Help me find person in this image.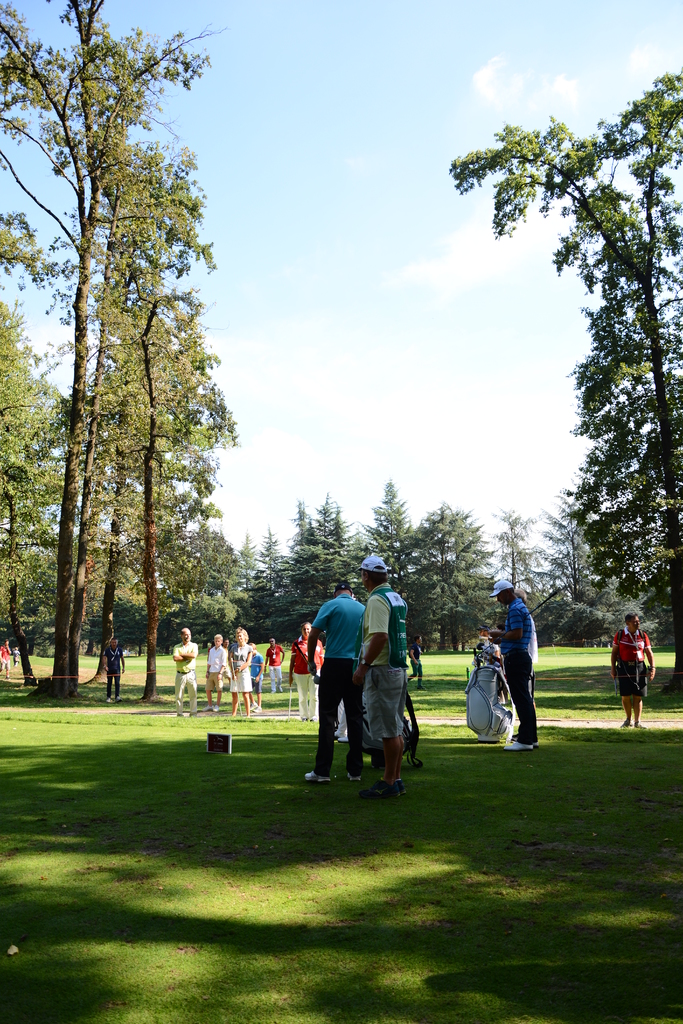
Found it: [607,610,658,729].
